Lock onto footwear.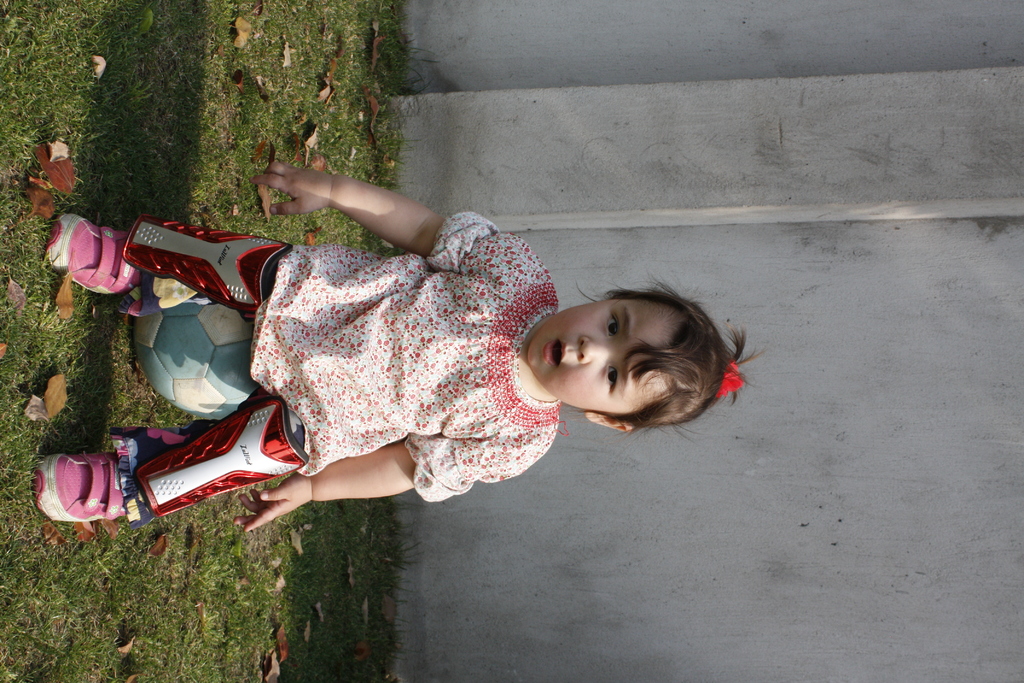
Locked: x1=44 y1=413 x2=314 y2=522.
